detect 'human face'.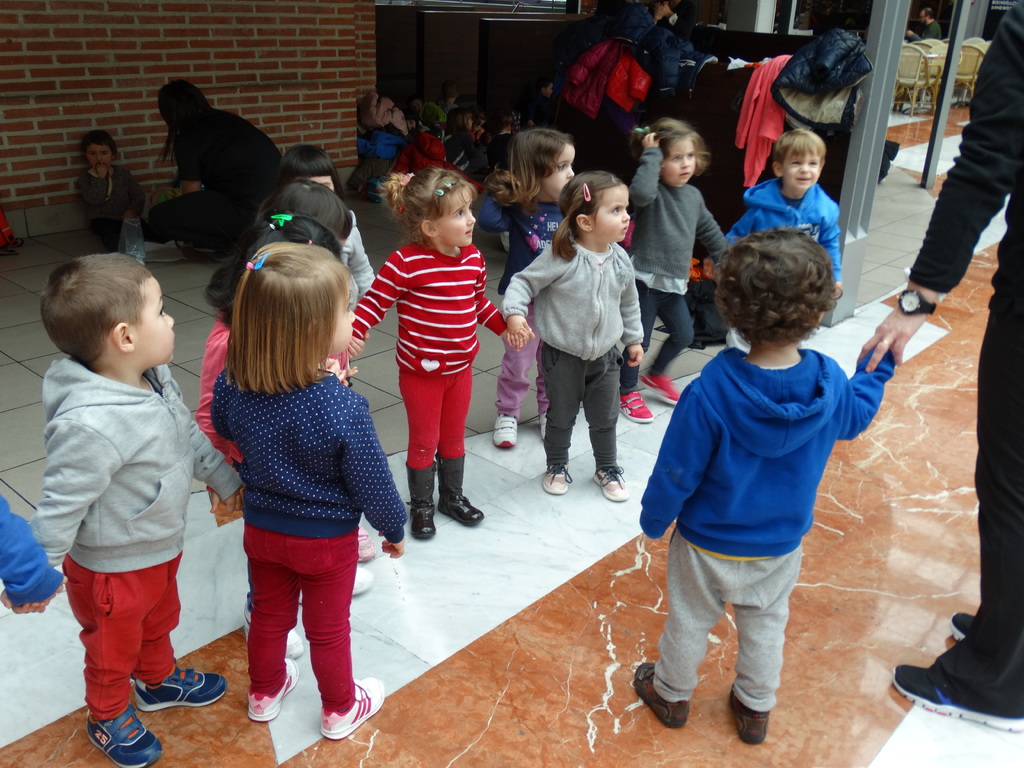
Detected at [left=327, top=287, right=355, bottom=352].
